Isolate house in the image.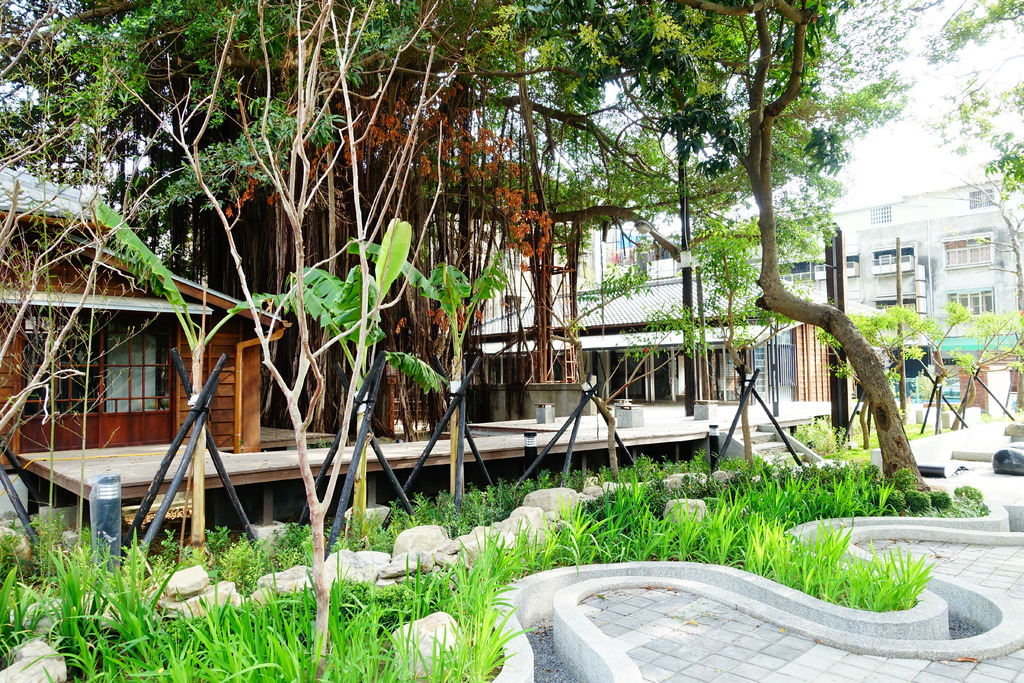
Isolated region: <box>0,126,618,457</box>.
